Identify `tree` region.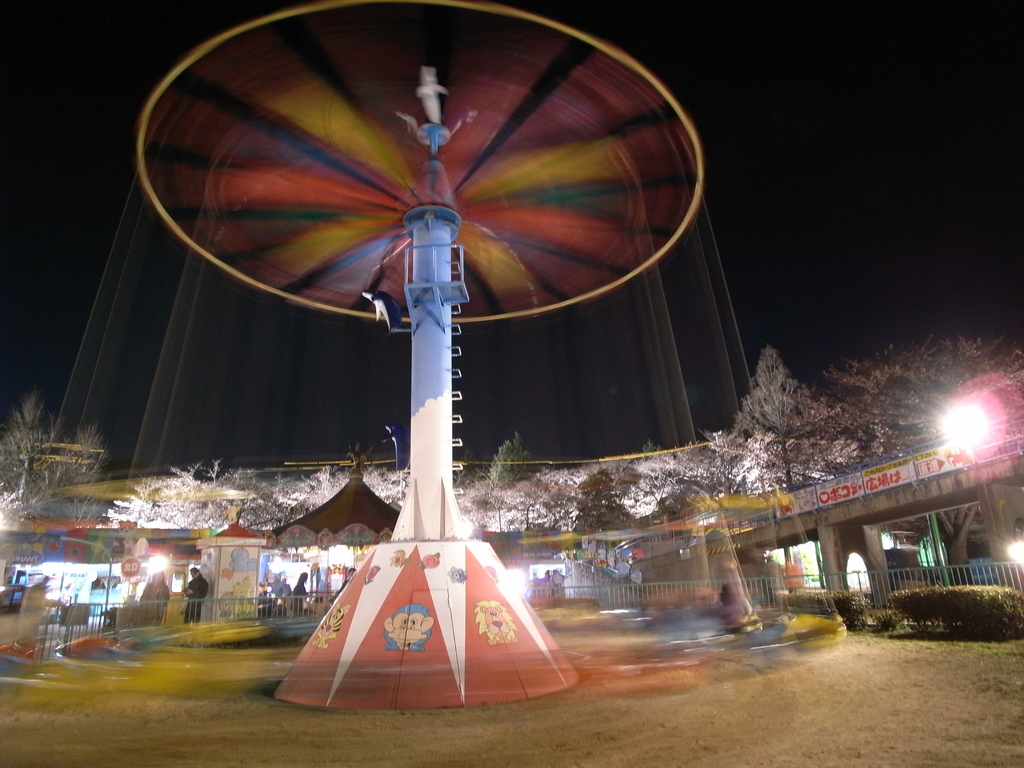
Region: <region>278, 463, 413, 517</region>.
